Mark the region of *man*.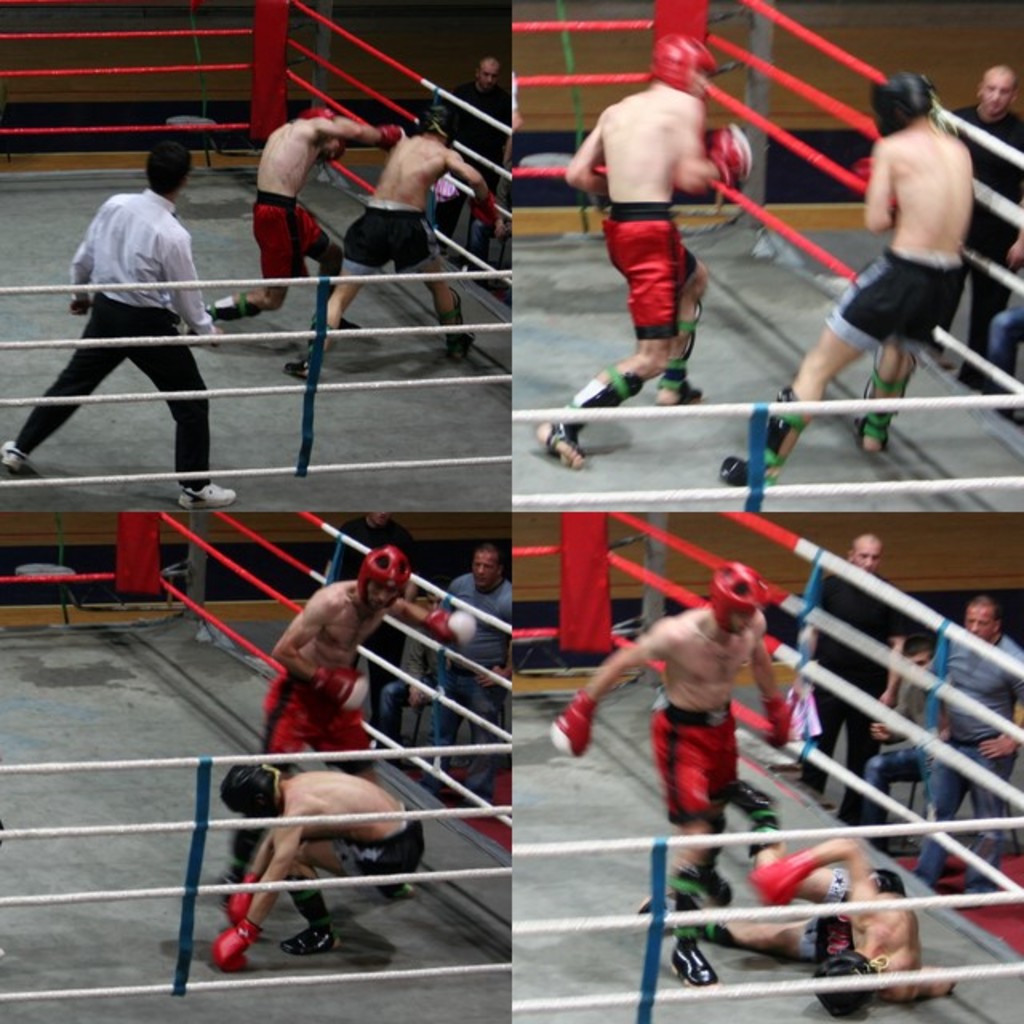
Region: detection(549, 568, 795, 984).
